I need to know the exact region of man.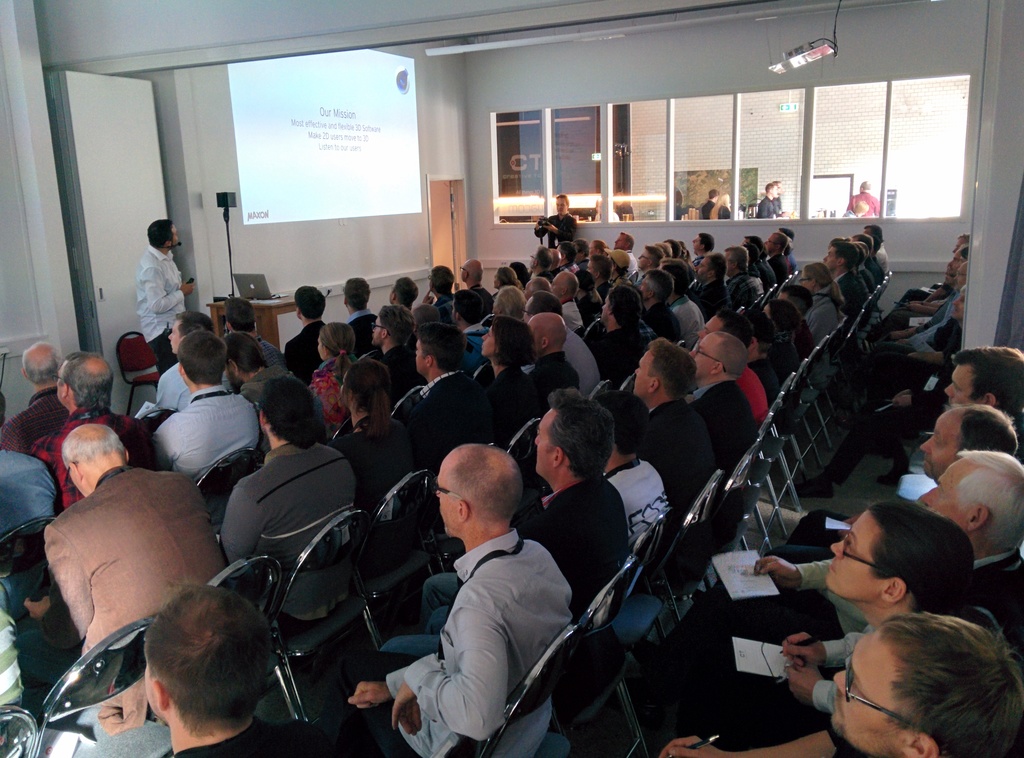
Region: bbox(533, 194, 579, 250).
